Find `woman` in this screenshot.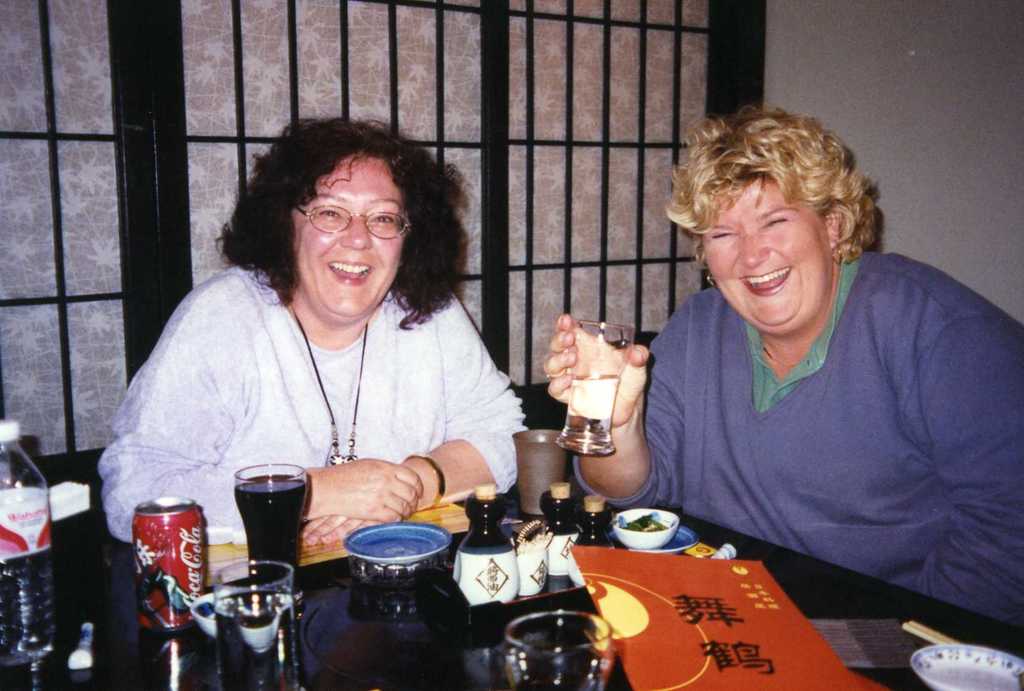
The bounding box for `woman` is bbox=(547, 97, 1023, 633).
